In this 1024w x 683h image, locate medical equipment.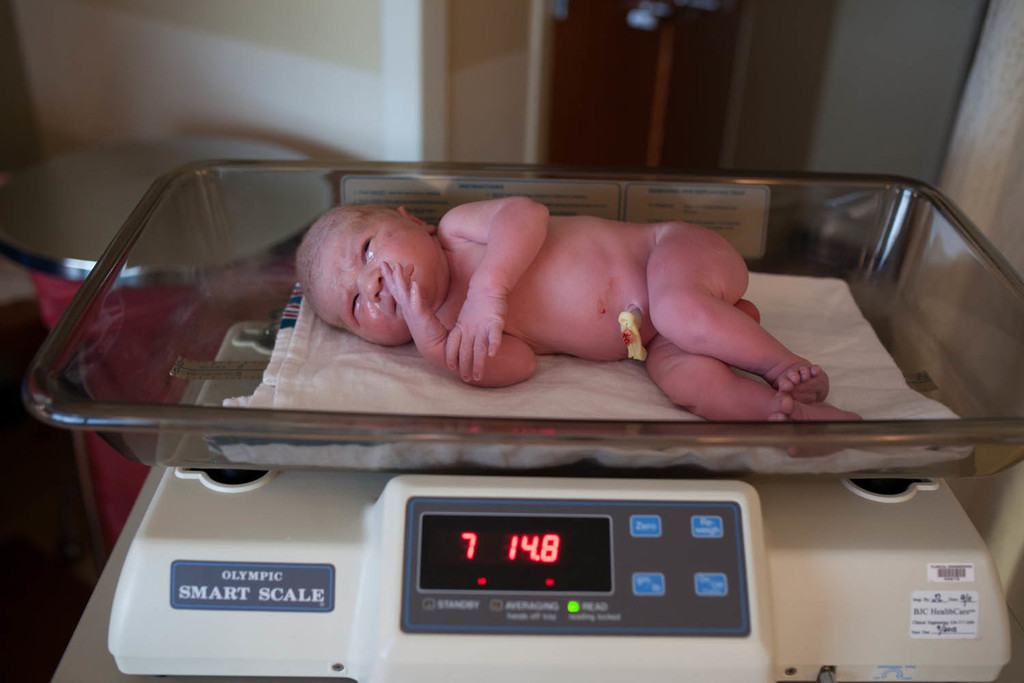
Bounding box: detection(11, 70, 1023, 608).
